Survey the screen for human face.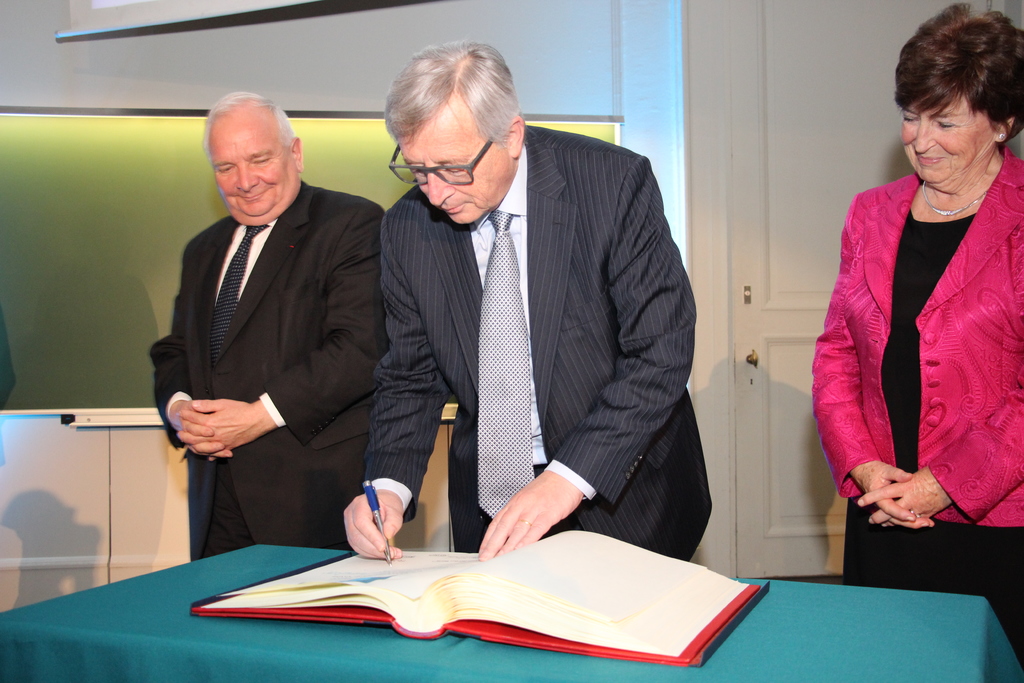
Survey found: x1=901 y1=93 x2=996 y2=185.
